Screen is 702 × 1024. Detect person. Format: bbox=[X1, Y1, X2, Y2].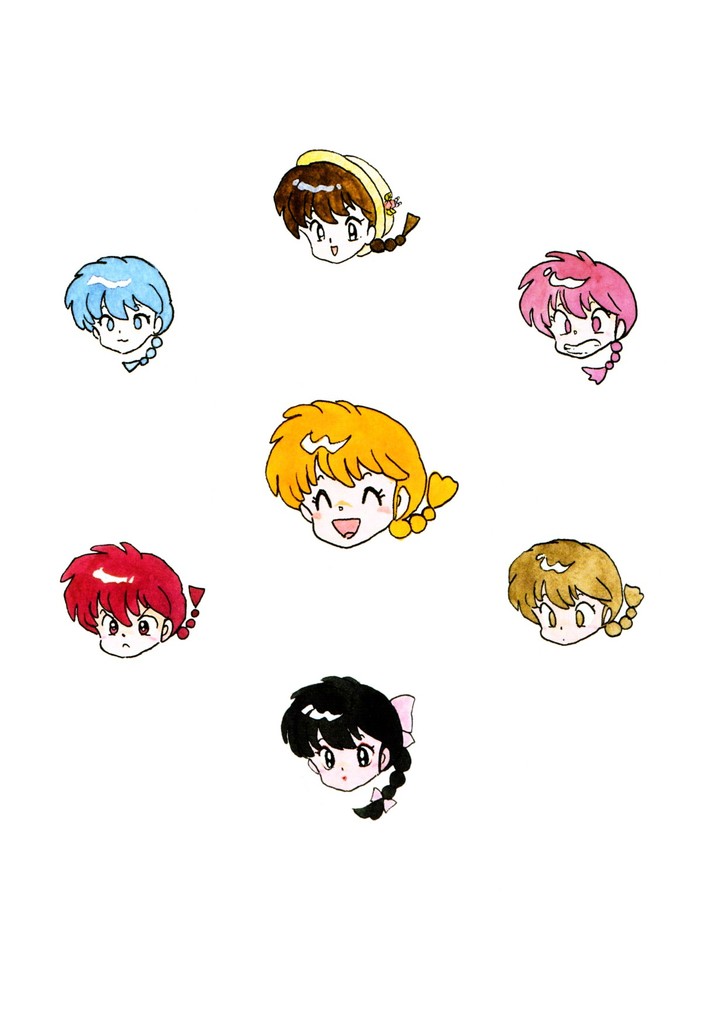
bbox=[506, 537, 646, 644].
